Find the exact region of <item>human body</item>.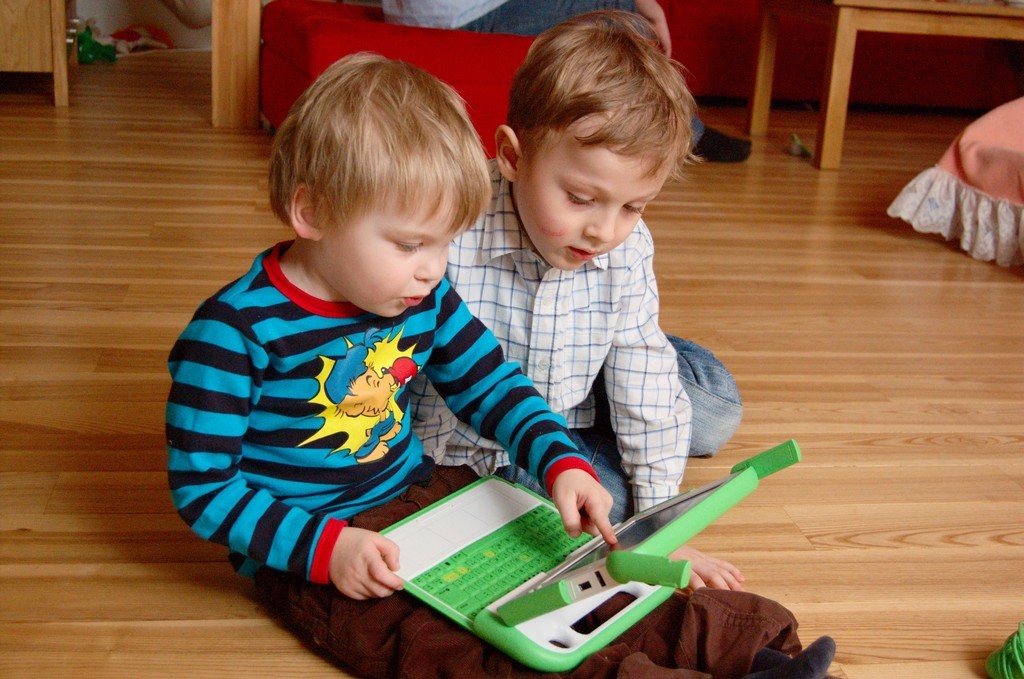
Exact region: select_region(392, 0, 760, 597).
